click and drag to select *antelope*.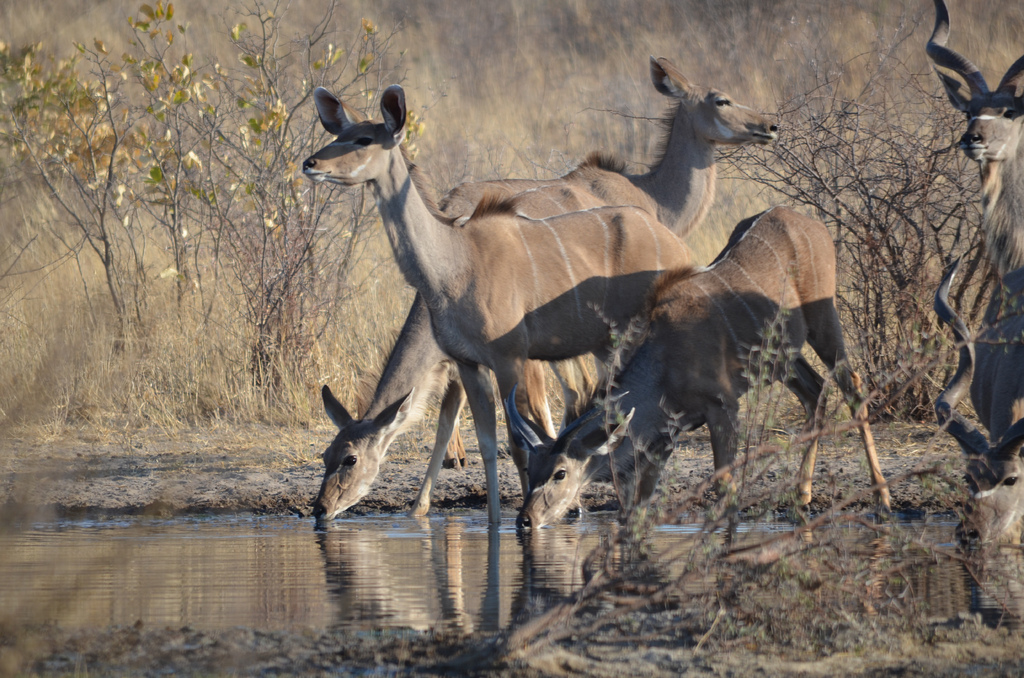
Selection: left=308, top=57, right=899, bottom=546.
